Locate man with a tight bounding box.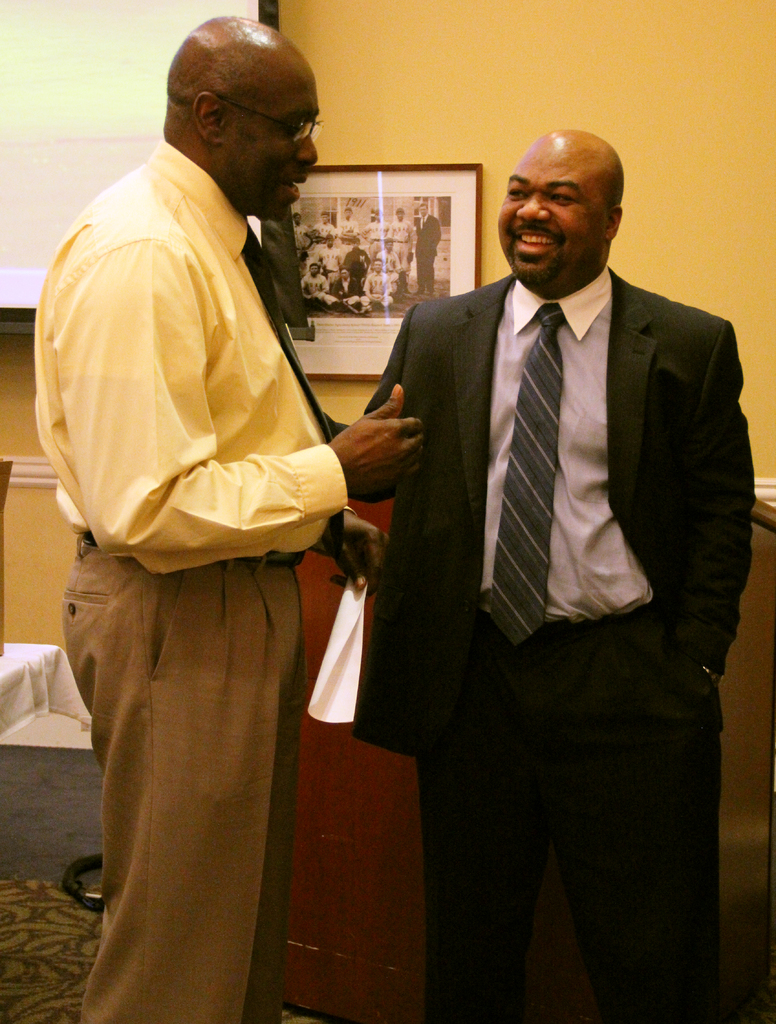
region(28, 12, 426, 1023).
